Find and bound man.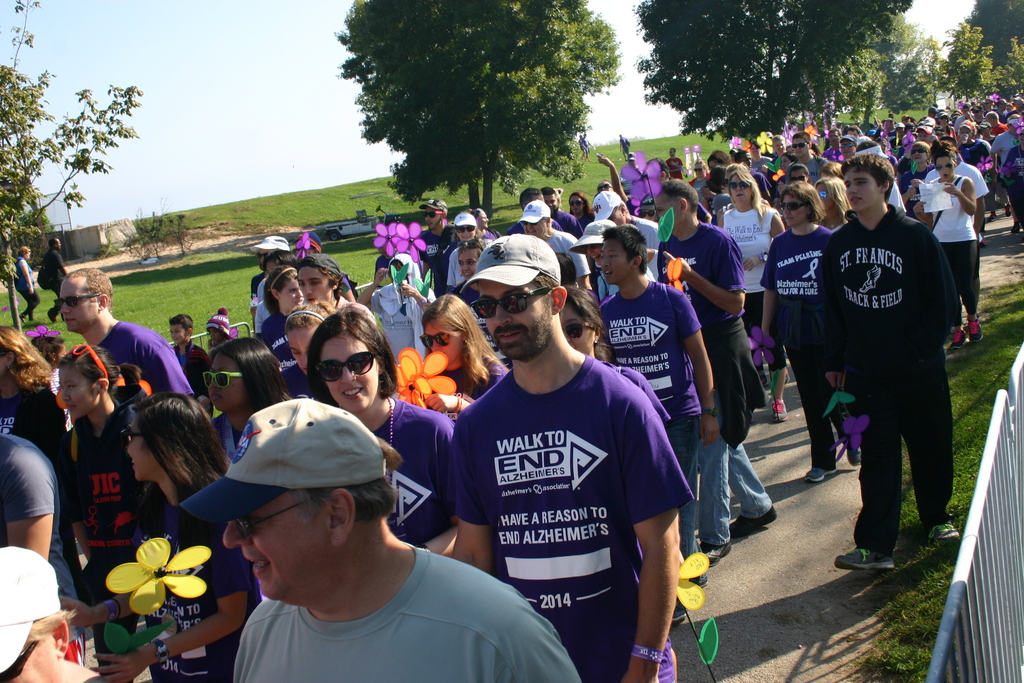
Bound: 58, 261, 193, 397.
